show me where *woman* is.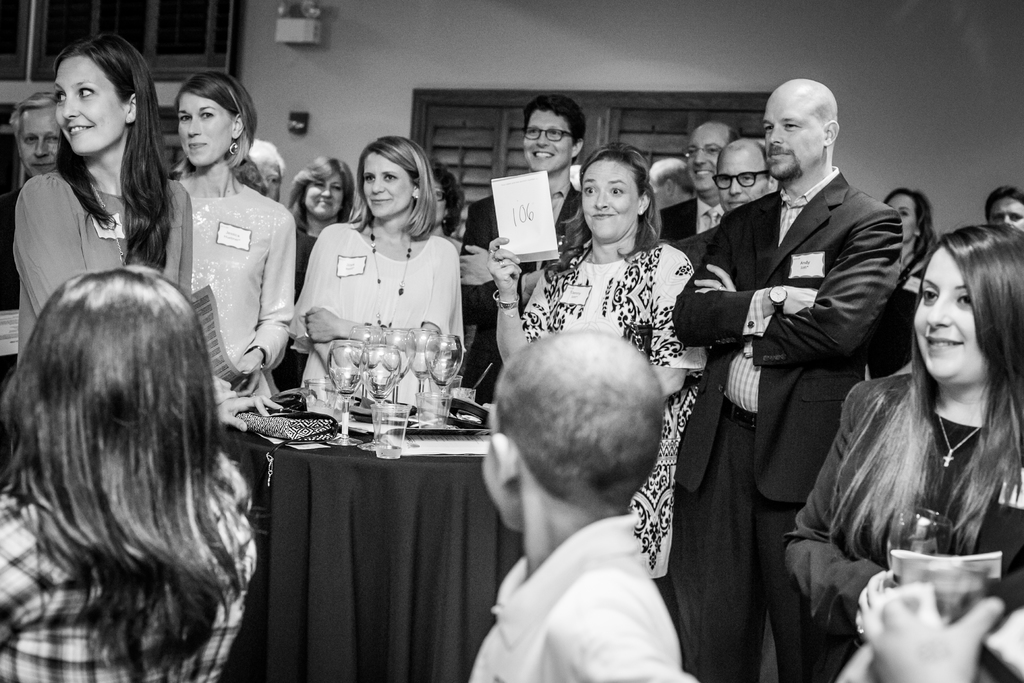
*woman* is at 293:134:465:418.
